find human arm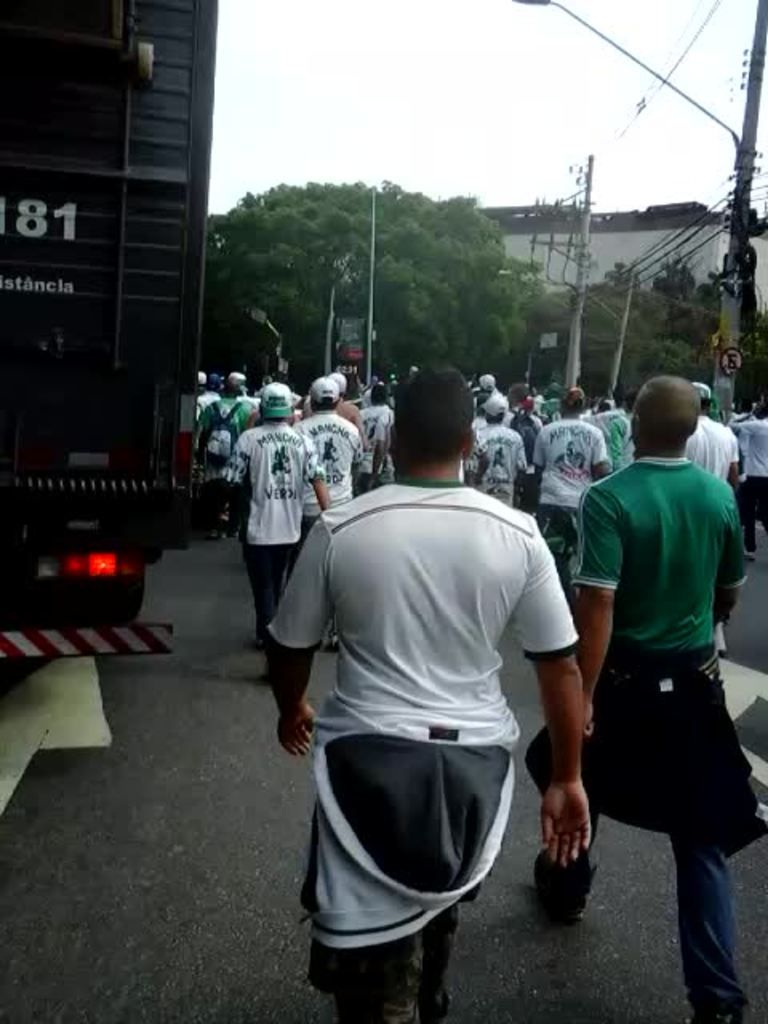
(512,432,525,501)
